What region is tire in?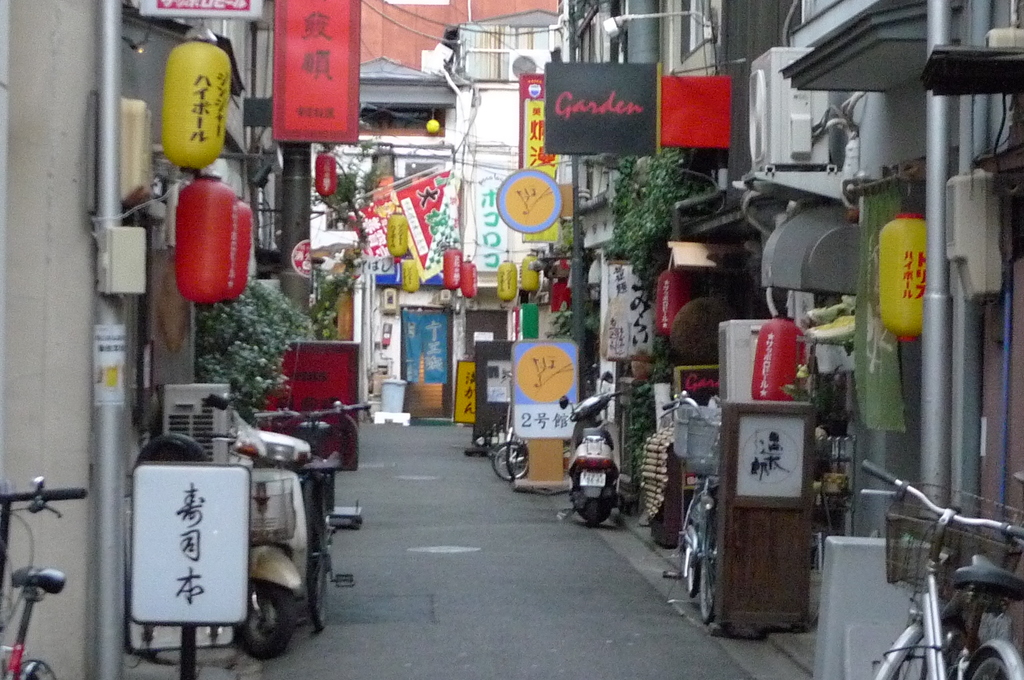
BBox(697, 503, 717, 624).
